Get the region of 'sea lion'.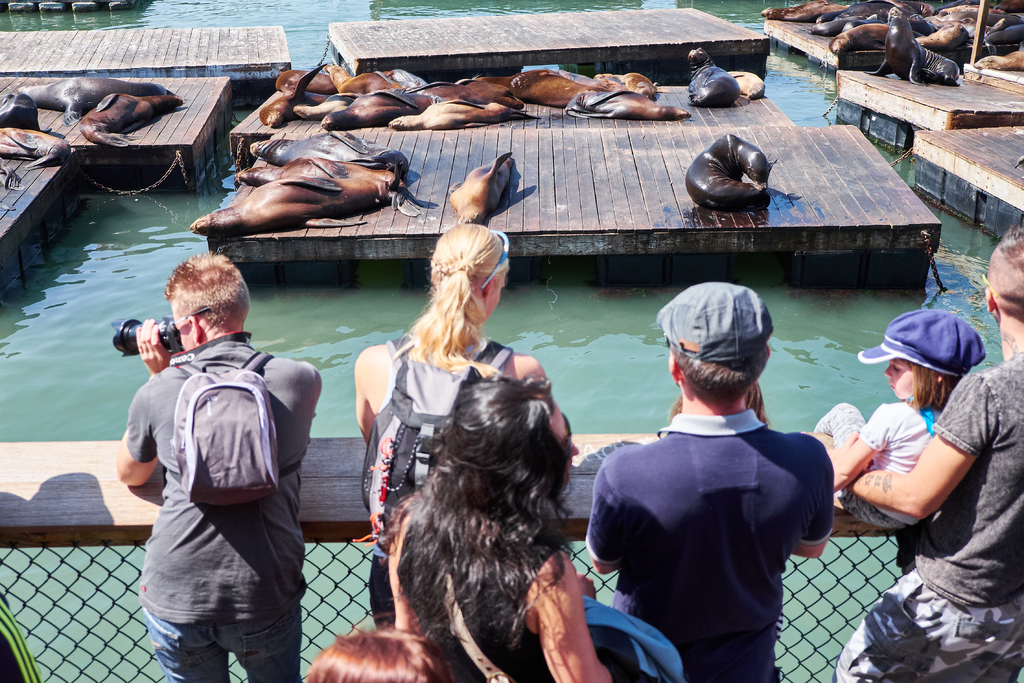
bbox=[82, 95, 181, 146].
